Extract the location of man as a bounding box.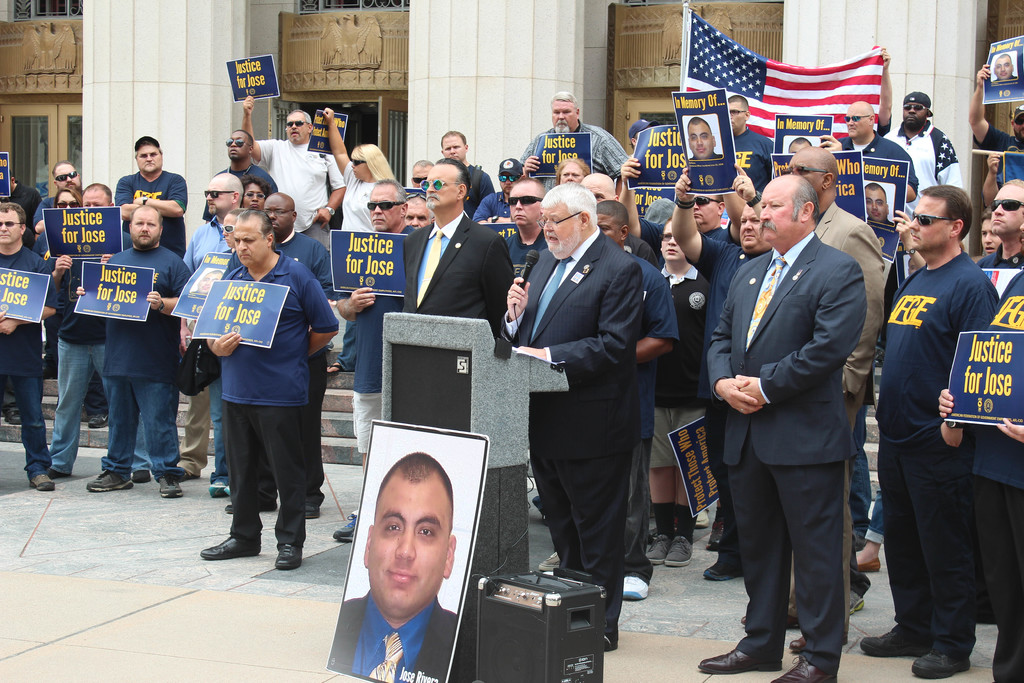
{"x1": 817, "y1": 94, "x2": 920, "y2": 208}.
